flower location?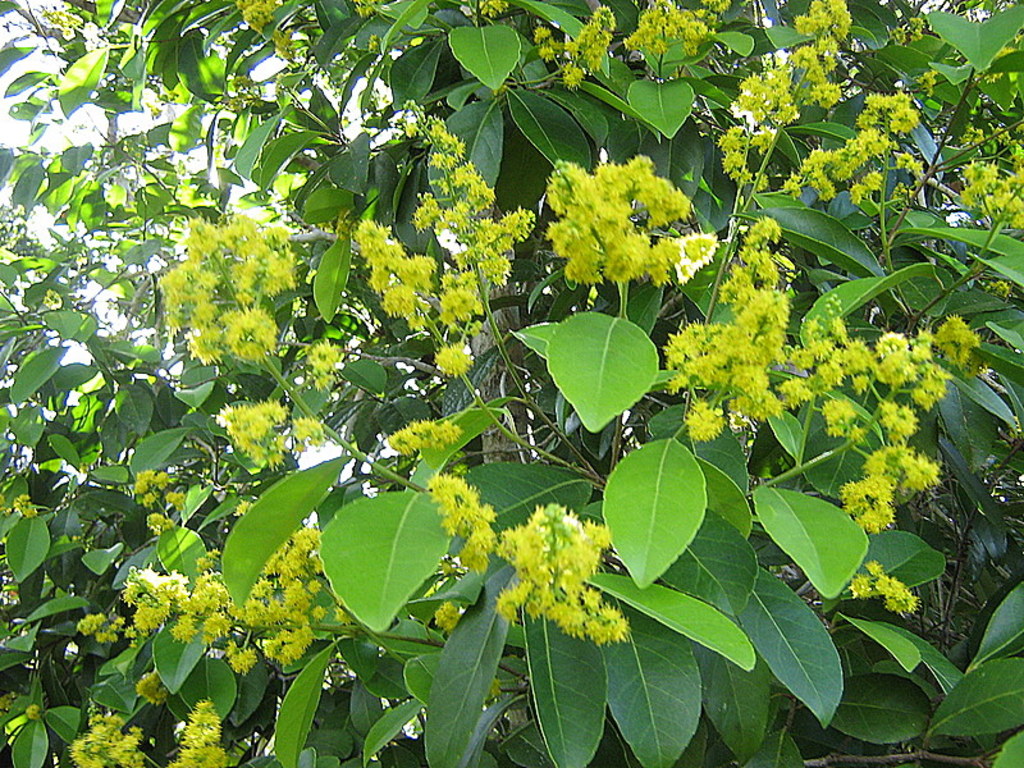
bbox(61, 698, 230, 767)
